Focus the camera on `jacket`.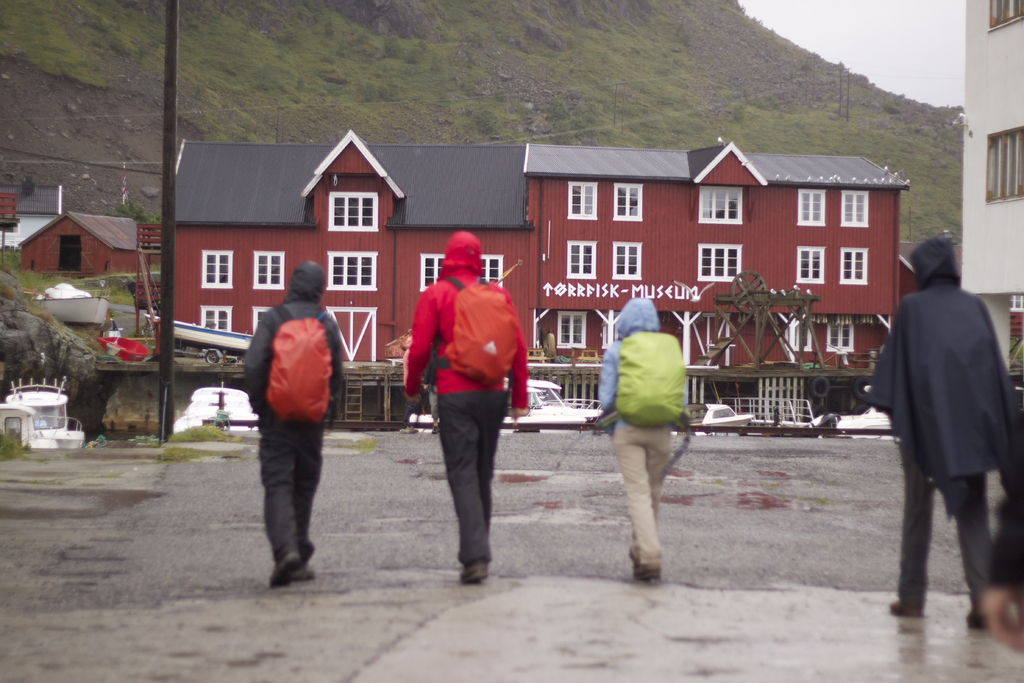
Focus region: {"left": 239, "top": 258, "right": 340, "bottom": 424}.
